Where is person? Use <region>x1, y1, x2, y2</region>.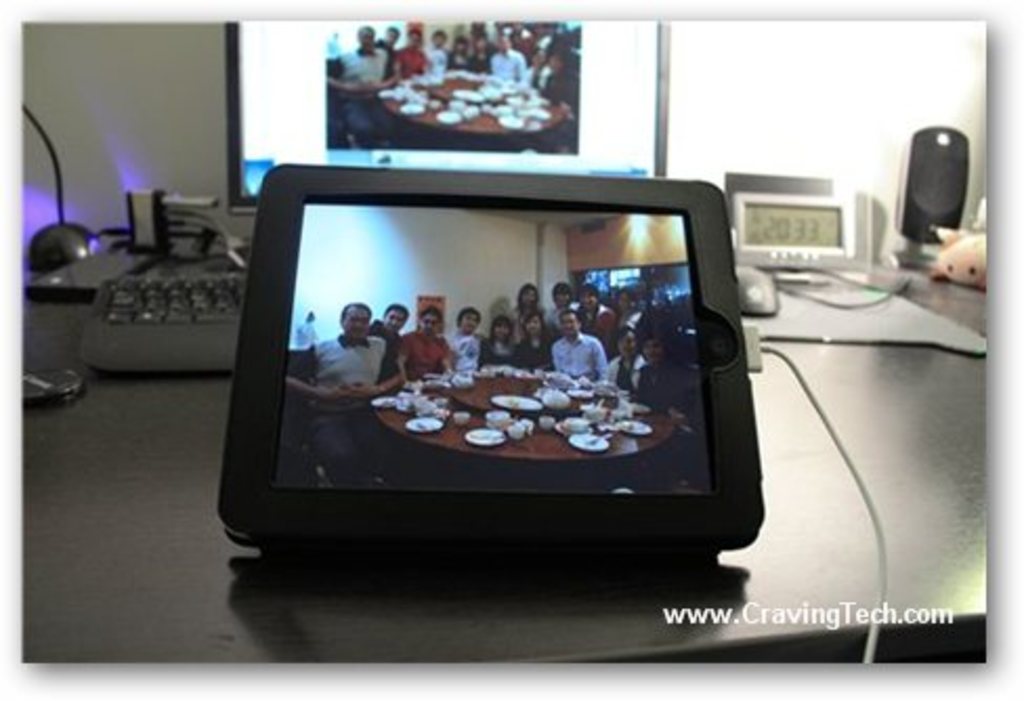
<region>638, 330, 686, 411</region>.
